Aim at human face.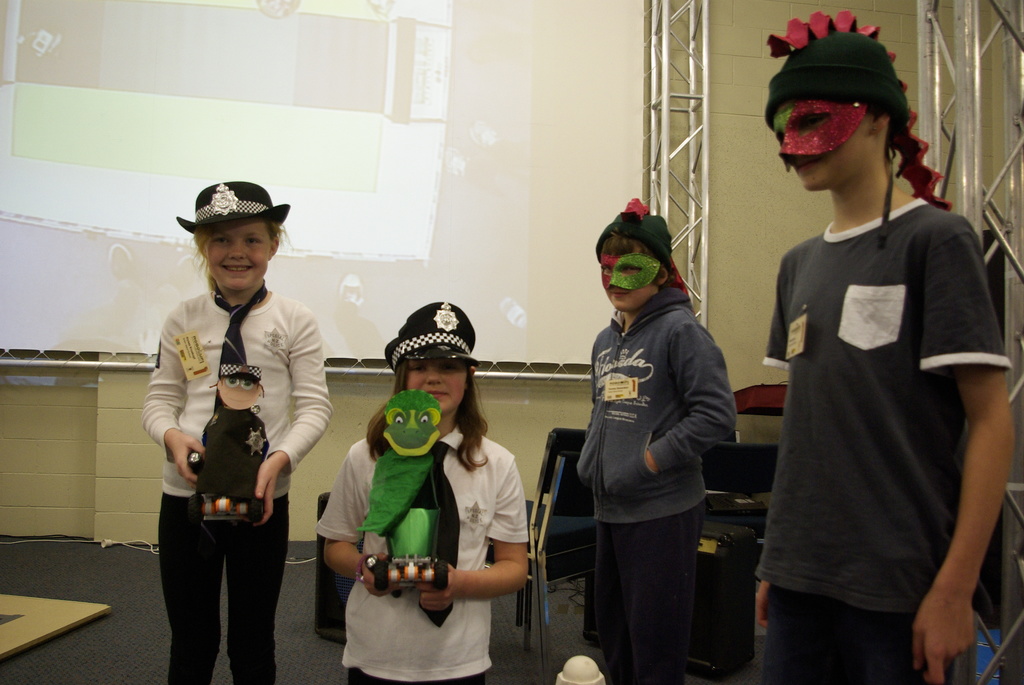
Aimed at [774,98,875,189].
